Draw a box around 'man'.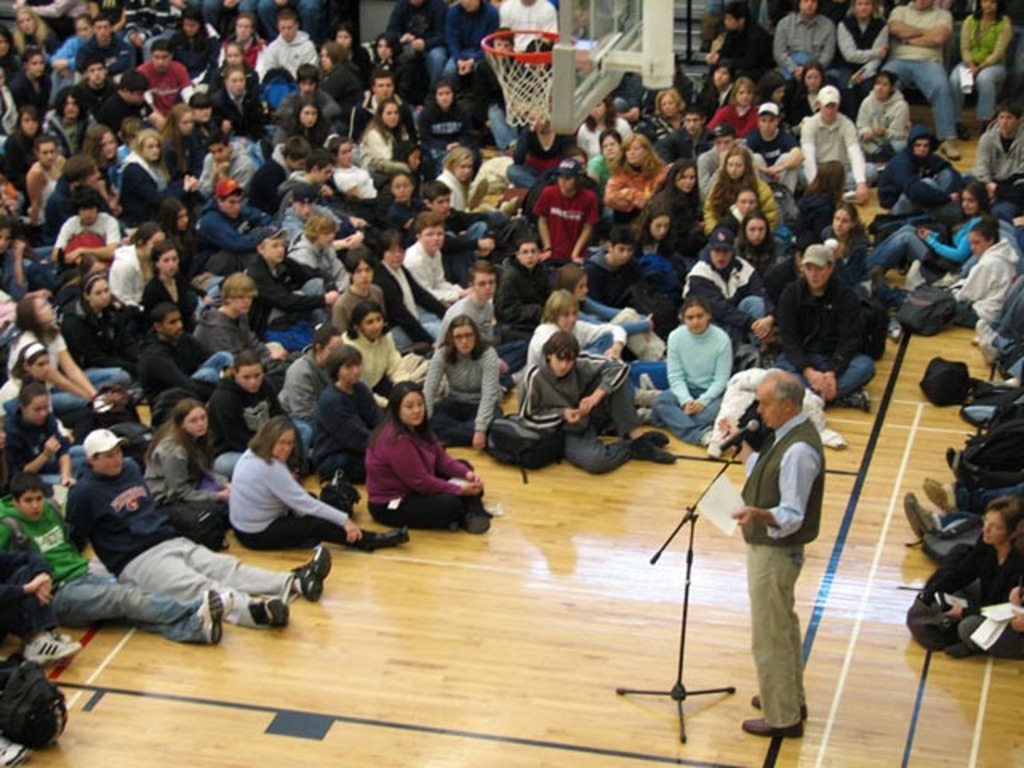
rect(888, 0, 962, 163).
